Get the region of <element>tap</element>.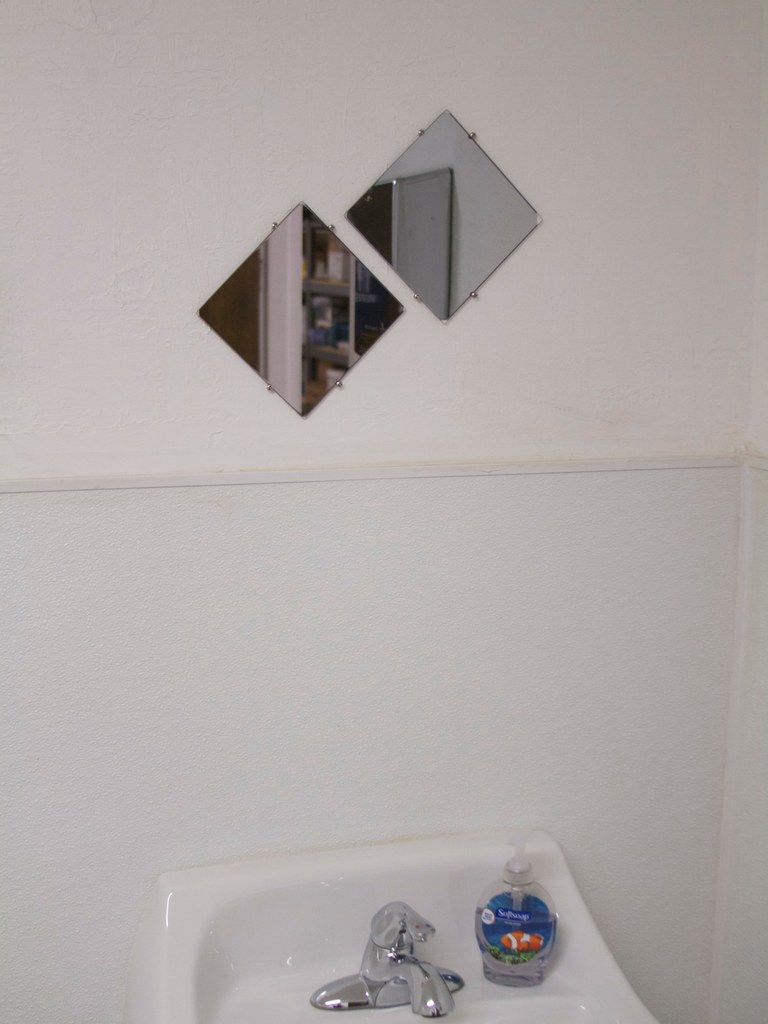
region(335, 913, 460, 1011).
